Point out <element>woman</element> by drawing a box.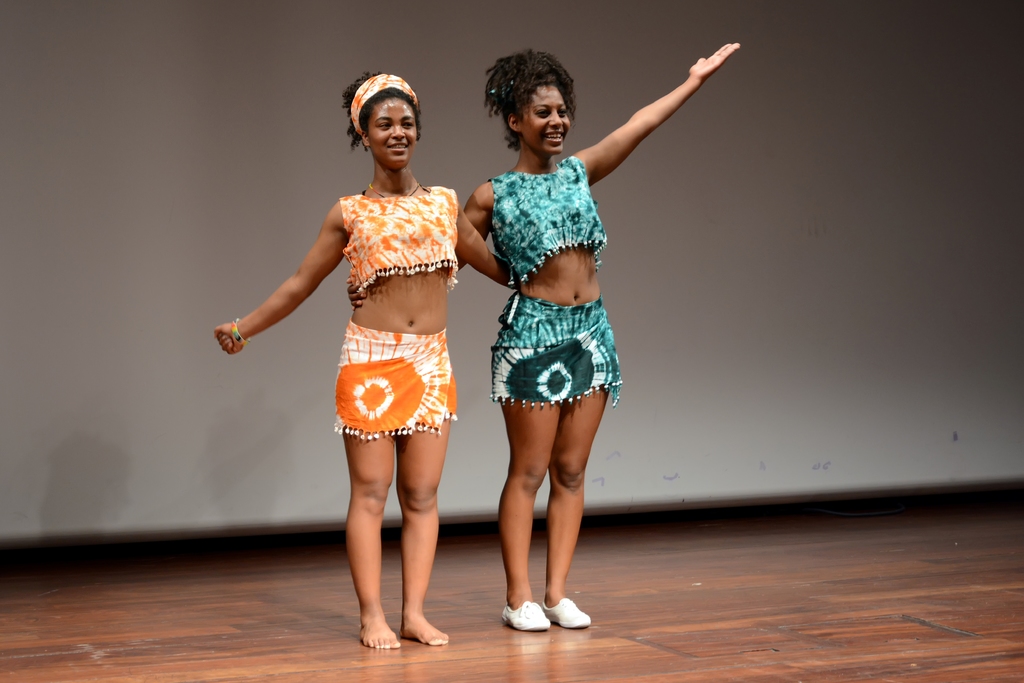
pyautogui.locateOnScreen(265, 88, 488, 629).
